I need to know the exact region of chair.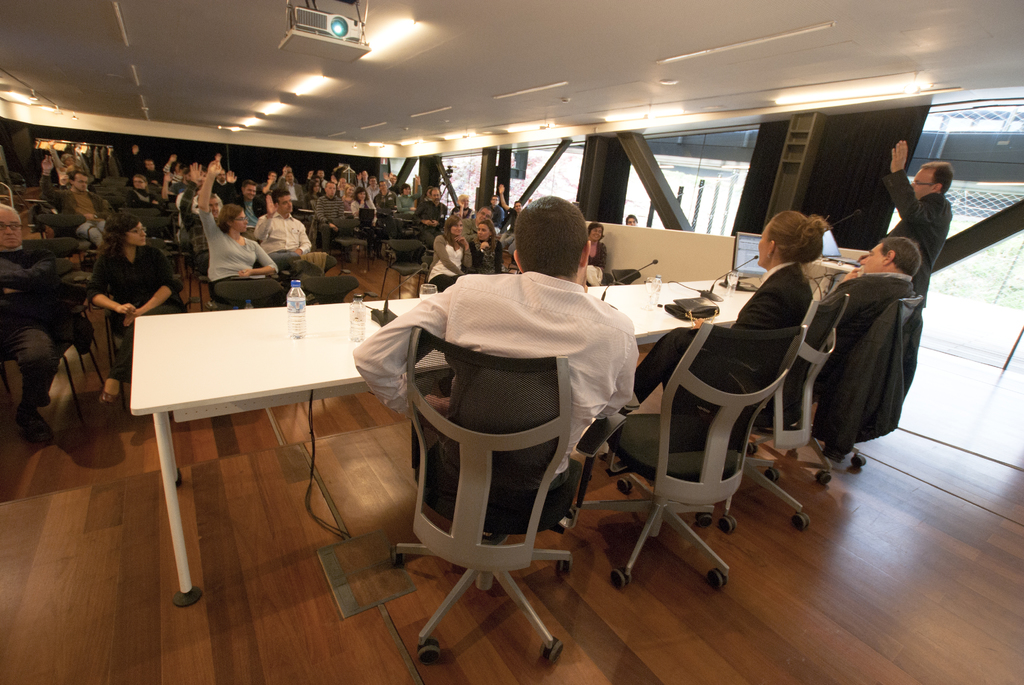
Region: [116,280,171,395].
